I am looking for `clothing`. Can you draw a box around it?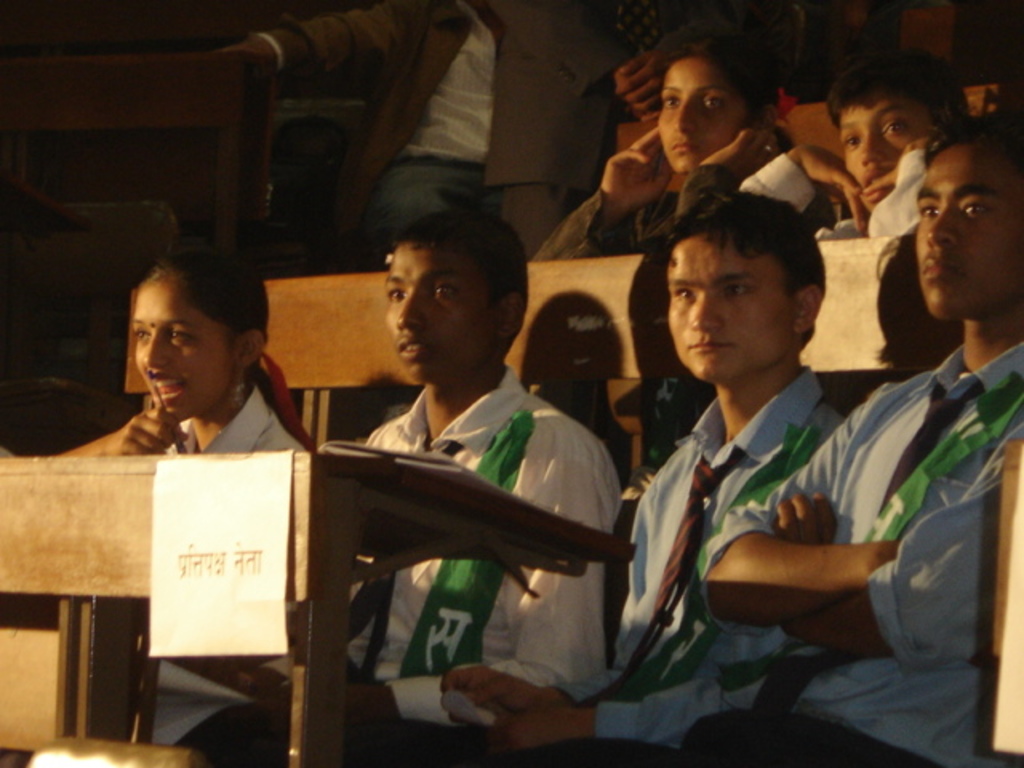
Sure, the bounding box is pyautogui.locateOnScreen(536, 166, 731, 264).
